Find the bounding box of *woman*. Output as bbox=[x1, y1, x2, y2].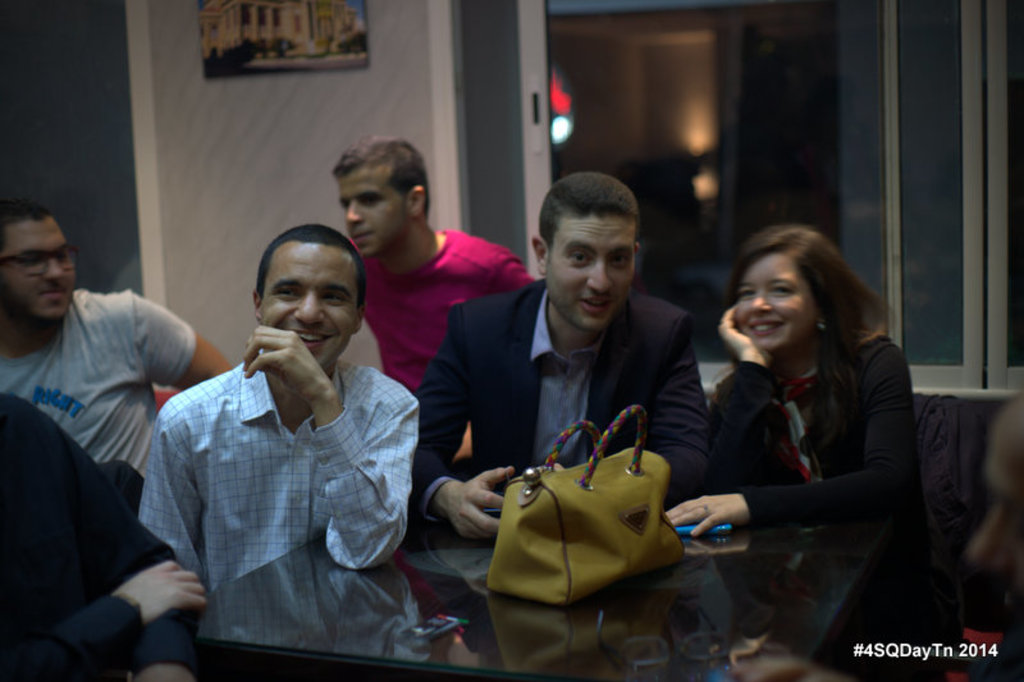
bbox=[659, 228, 938, 545].
